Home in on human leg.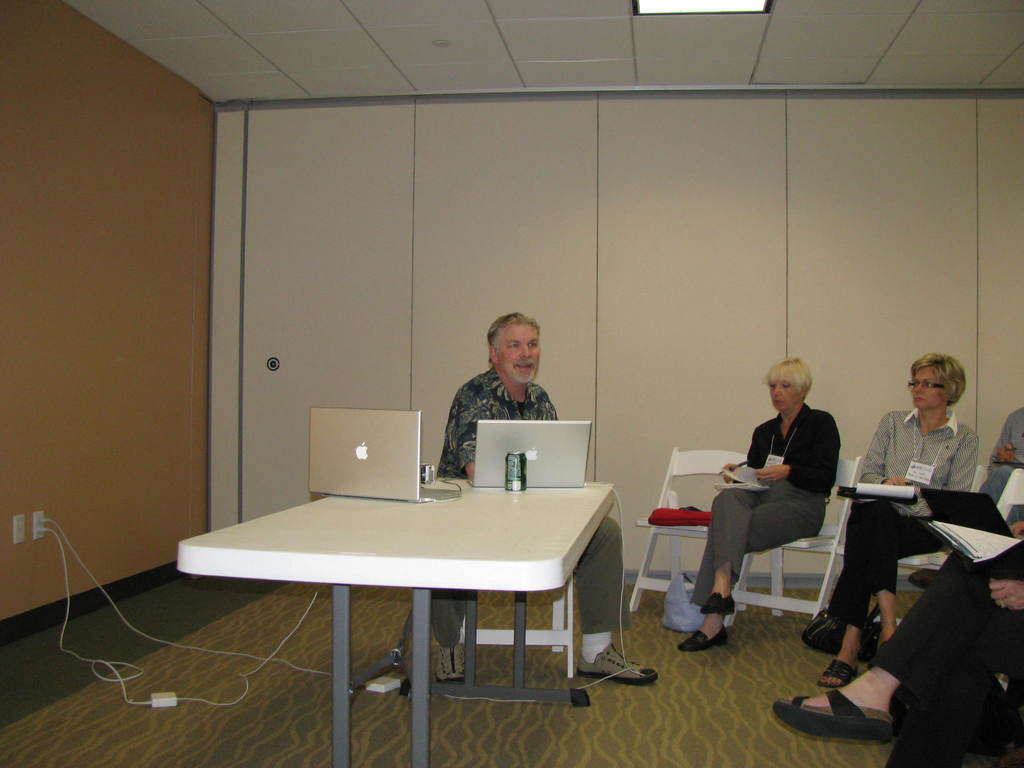
Homed in at 847:500:904:648.
